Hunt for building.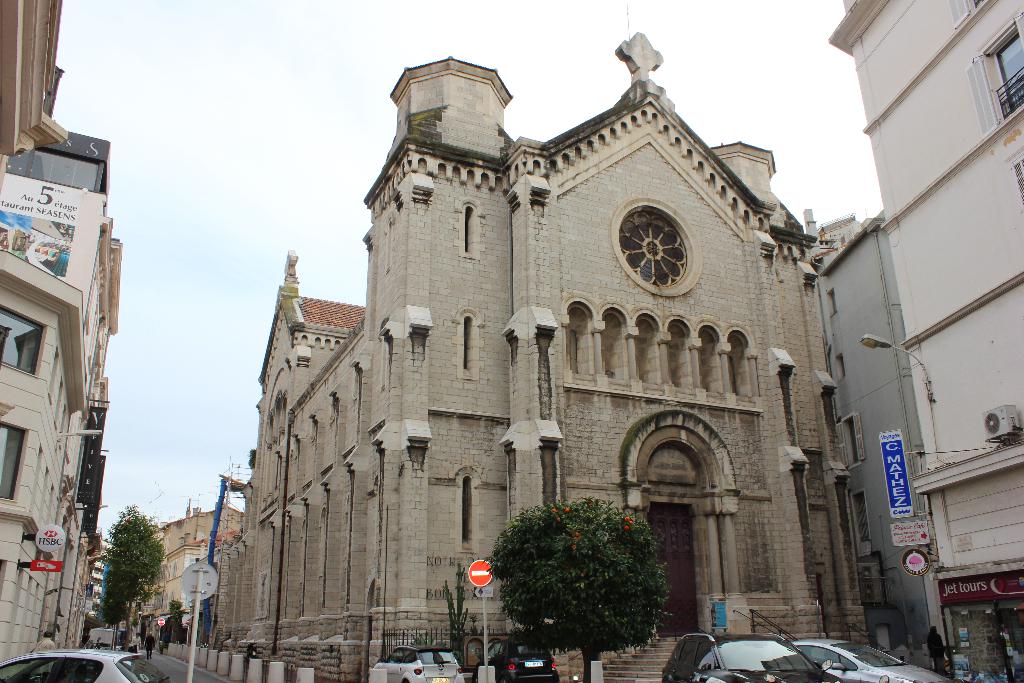
Hunted down at bbox(0, 0, 122, 671).
